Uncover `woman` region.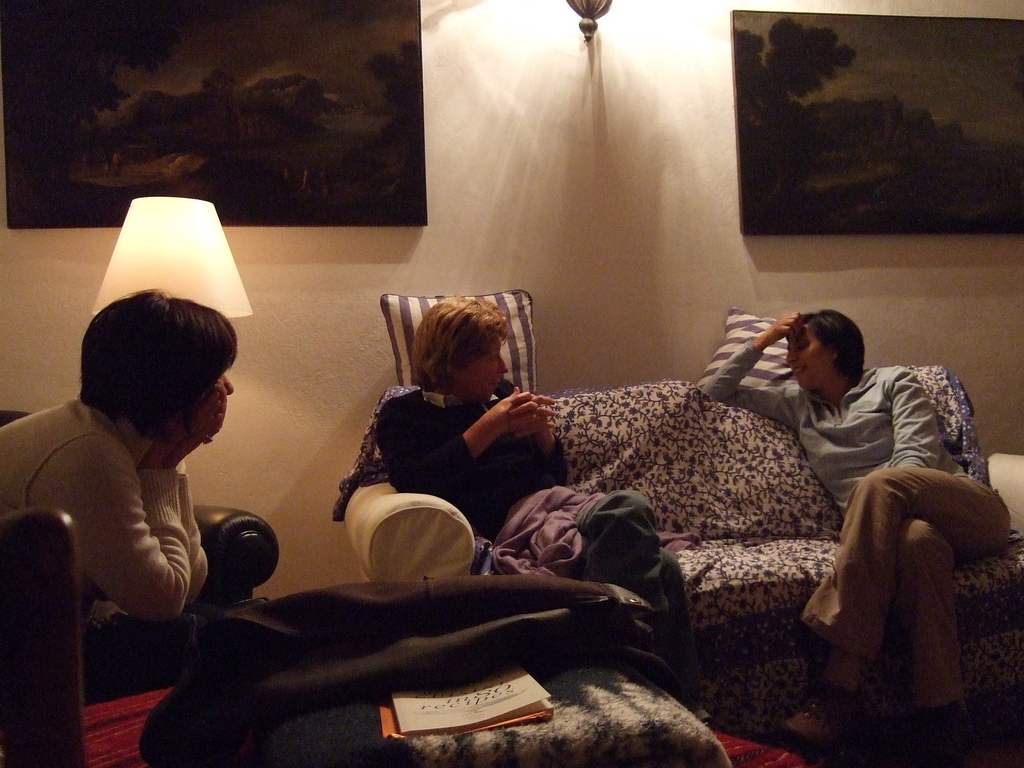
Uncovered: <bbox>0, 288, 236, 677</bbox>.
